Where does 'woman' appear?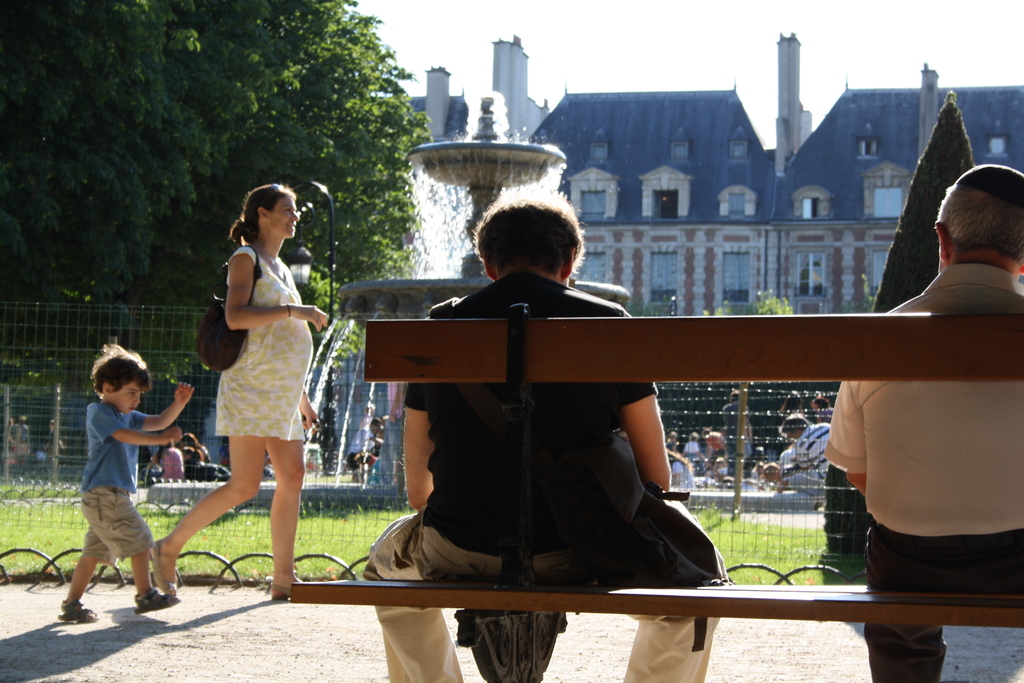
Appears at Rect(175, 173, 321, 600).
